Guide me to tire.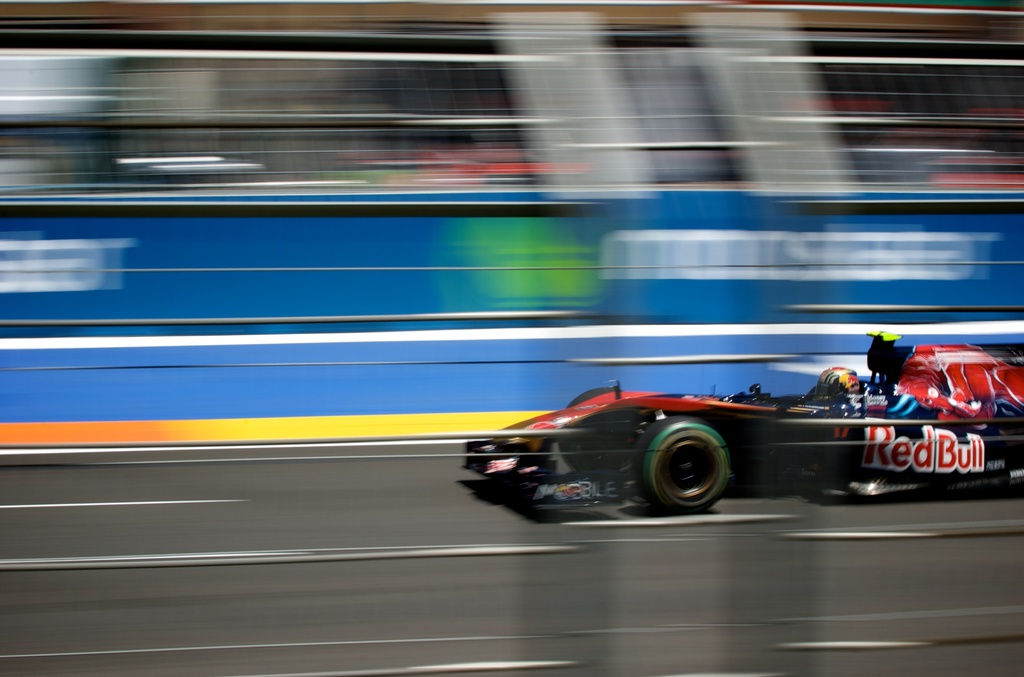
Guidance: {"x1": 651, "y1": 421, "x2": 732, "y2": 521}.
